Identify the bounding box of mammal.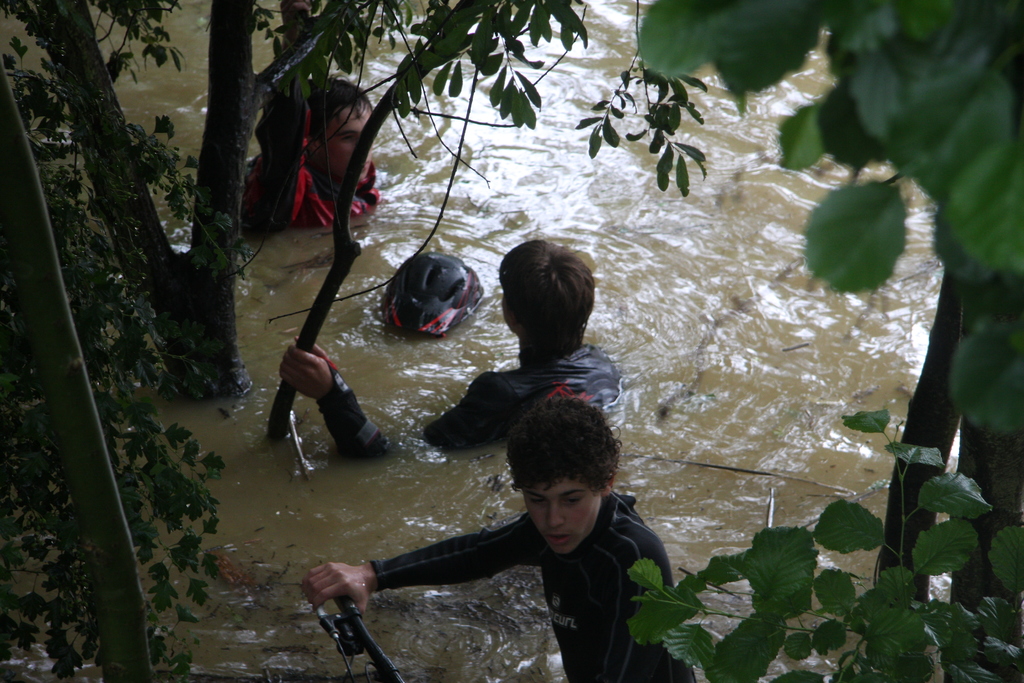
[239,0,378,240].
